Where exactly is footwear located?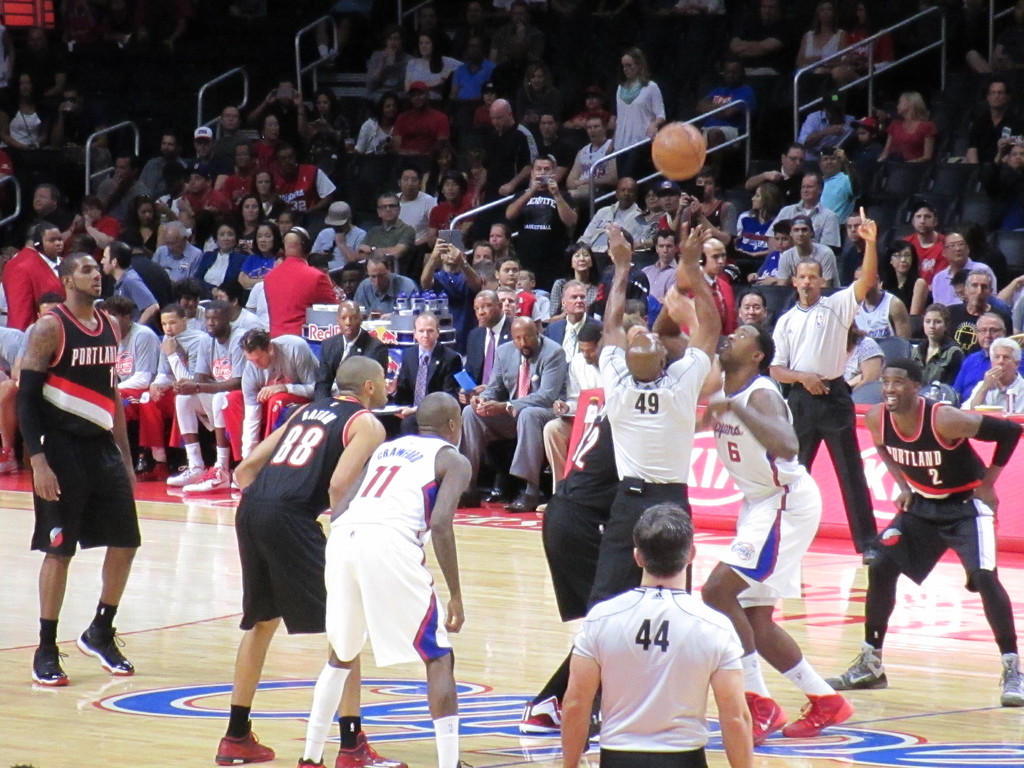
Its bounding box is <box>164,461,205,489</box>.
